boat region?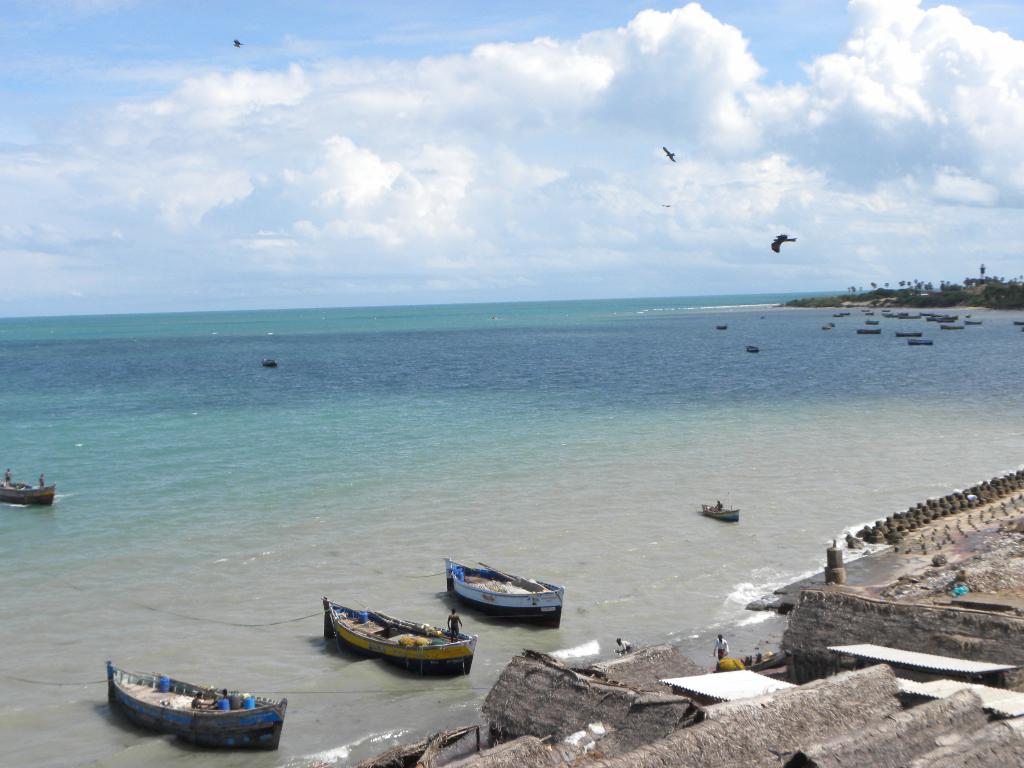
l=863, t=320, r=874, b=326
